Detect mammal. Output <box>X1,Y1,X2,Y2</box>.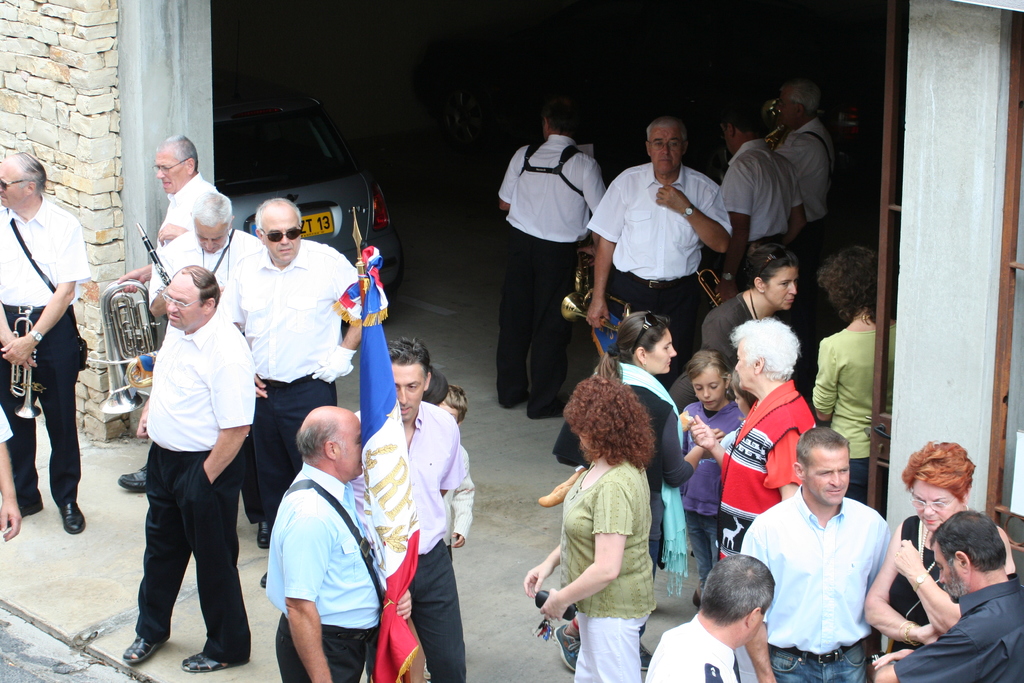
<box>785,79,843,224</box>.
